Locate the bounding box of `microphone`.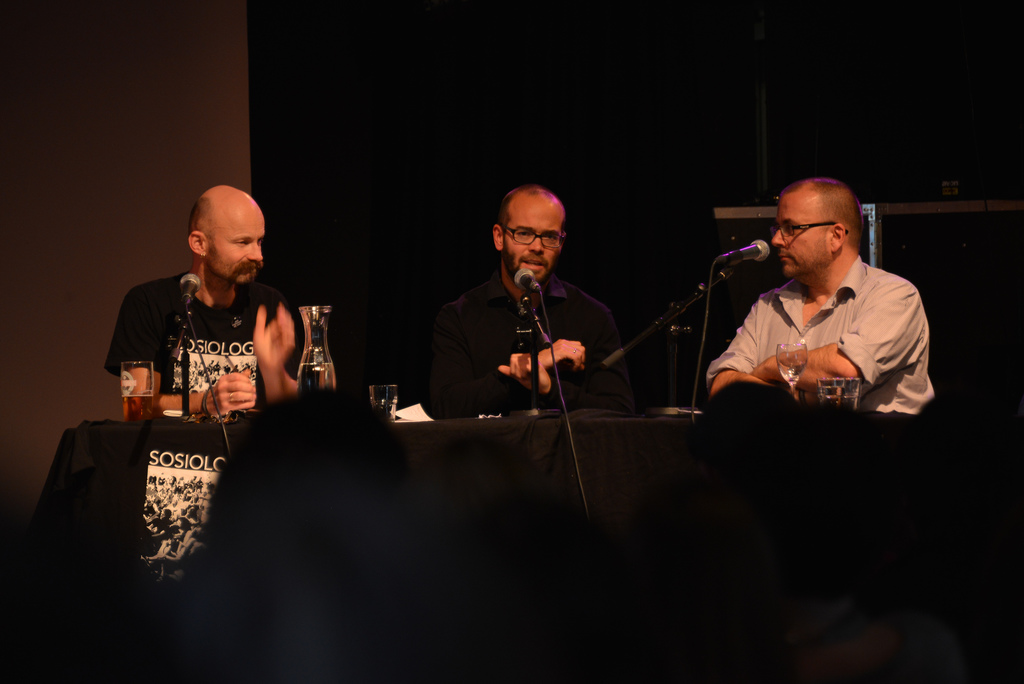
Bounding box: bbox=[715, 239, 769, 263].
